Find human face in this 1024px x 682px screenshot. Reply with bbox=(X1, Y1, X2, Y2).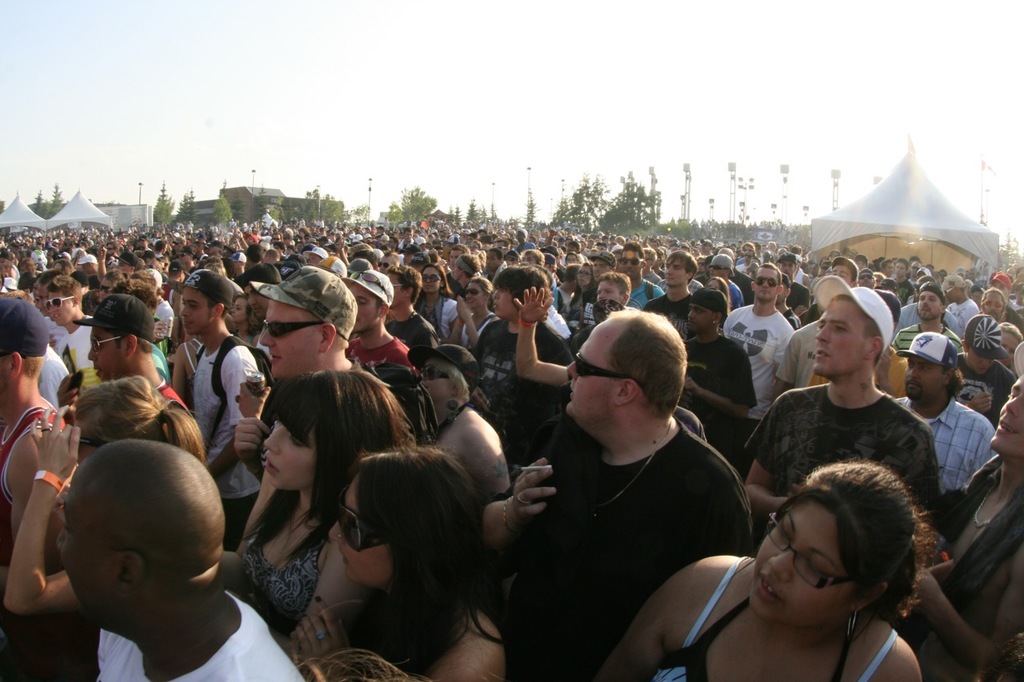
bbox=(982, 290, 1004, 320).
